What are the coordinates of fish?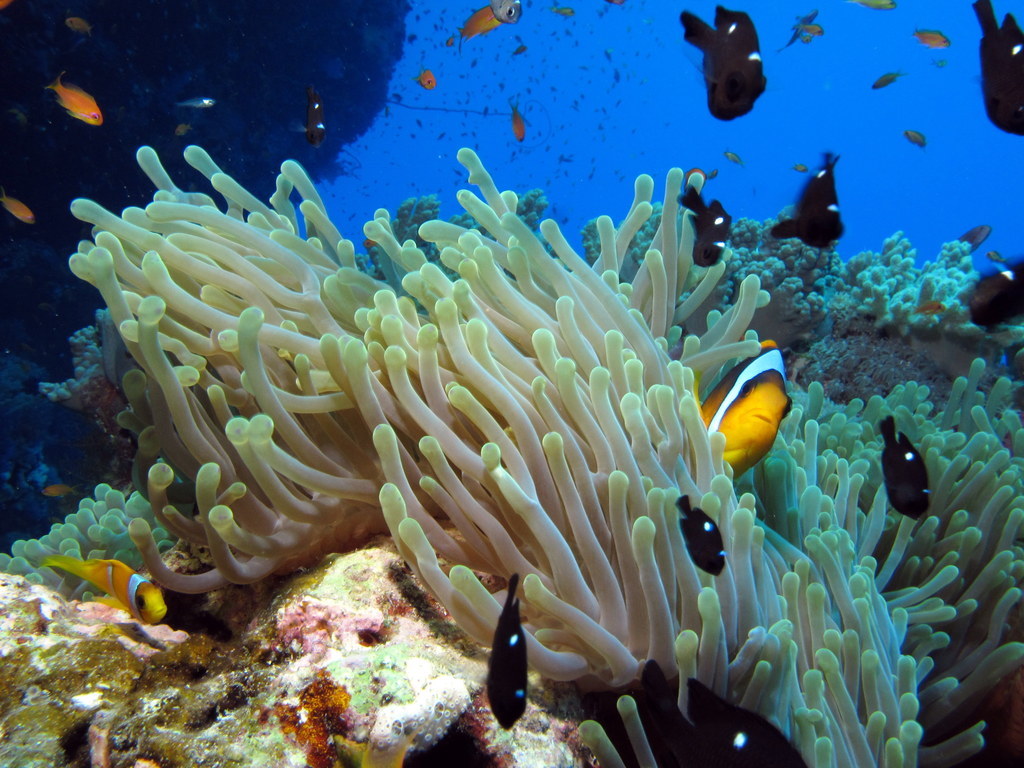
bbox=[964, 264, 1023, 334].
